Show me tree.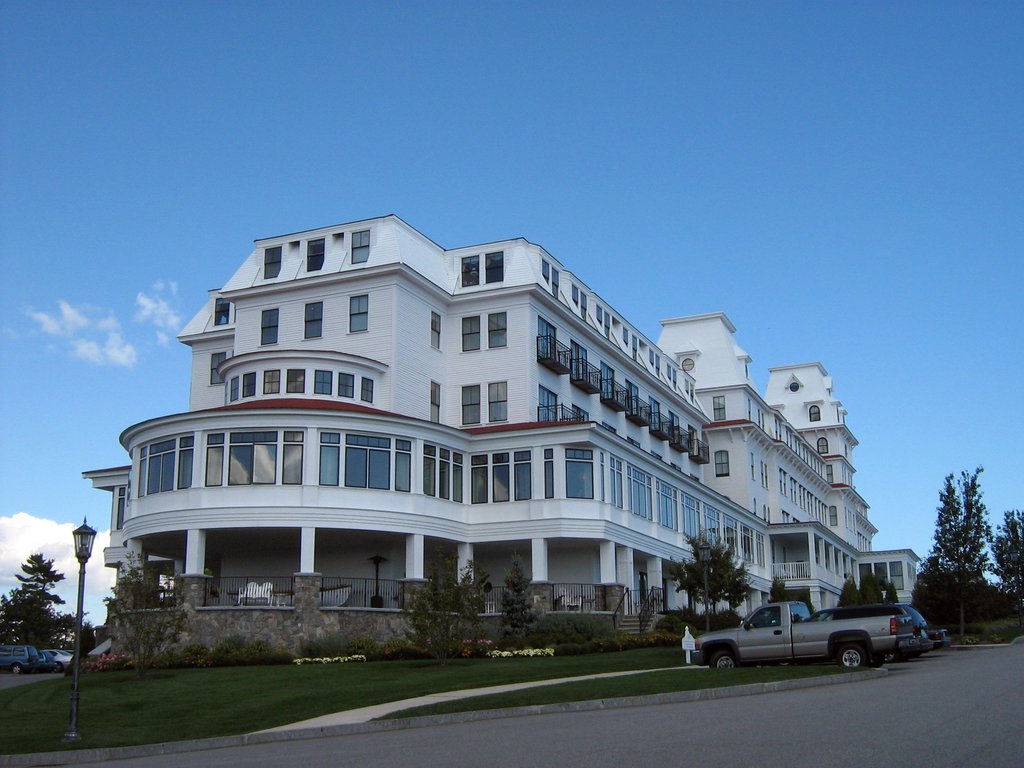
tree is here: [490, 563, 547, 642].
